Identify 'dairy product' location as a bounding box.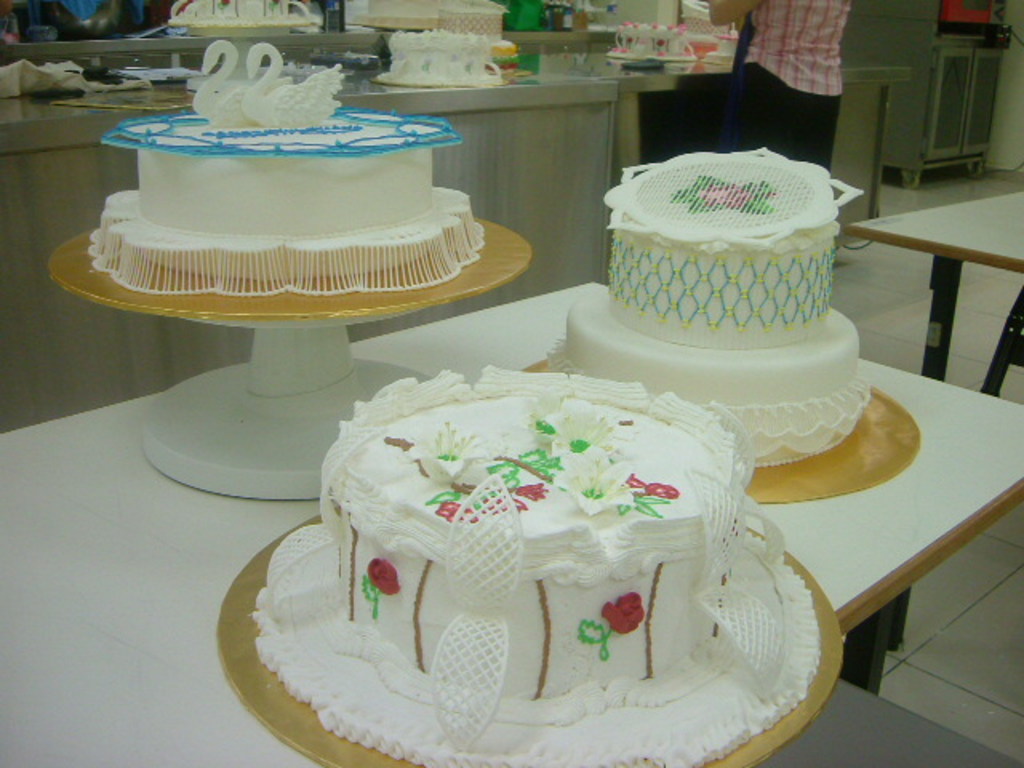
(397, 30, 494, 90).
